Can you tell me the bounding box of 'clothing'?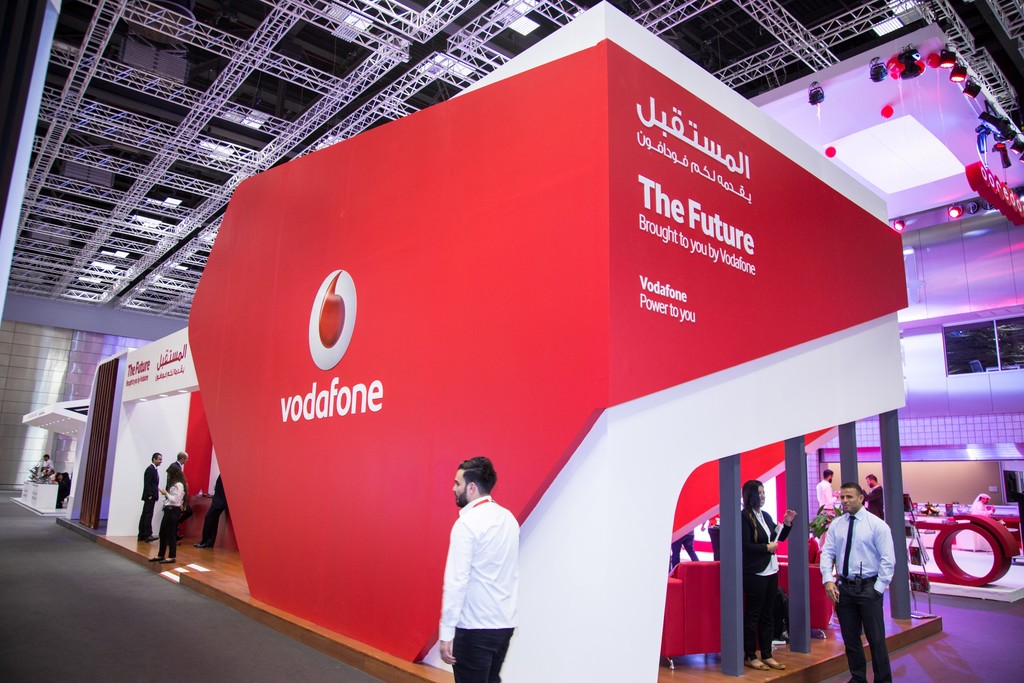
x1=38 y1=461 x2=54 y2=482.
